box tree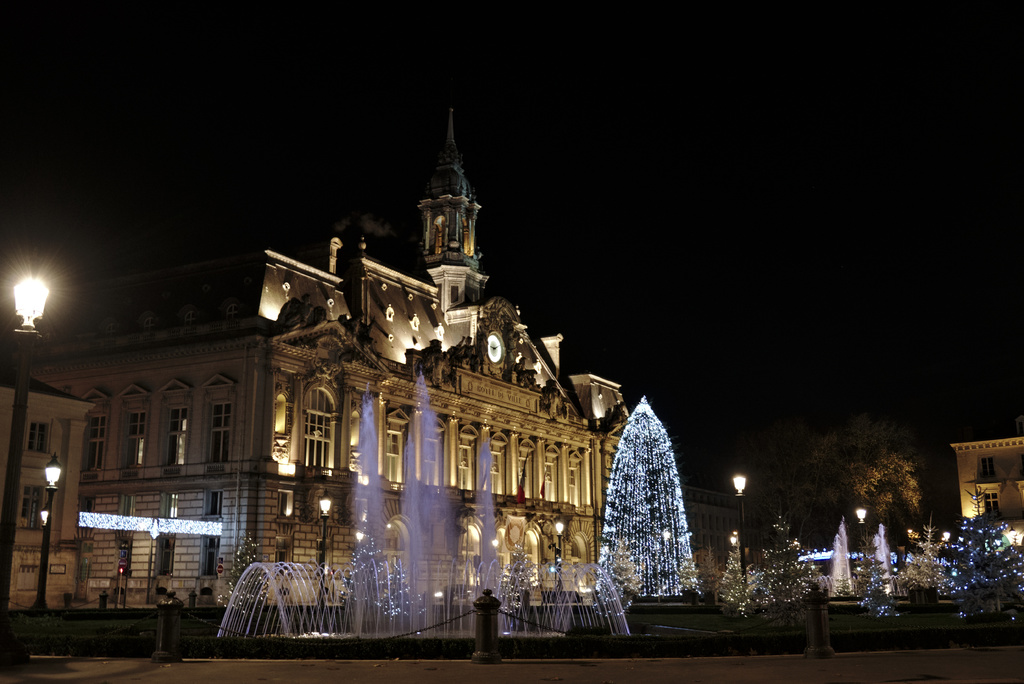
select_region(215, 533, 269, 619)
